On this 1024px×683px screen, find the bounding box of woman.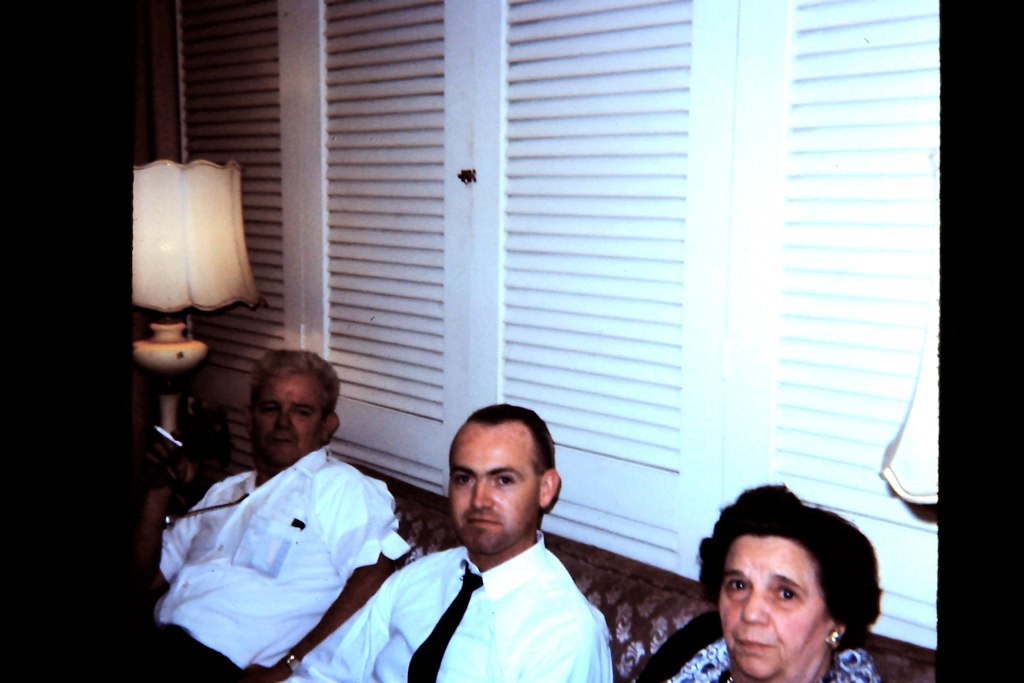
Bounding box: detection(665, 478, 902, 682).
